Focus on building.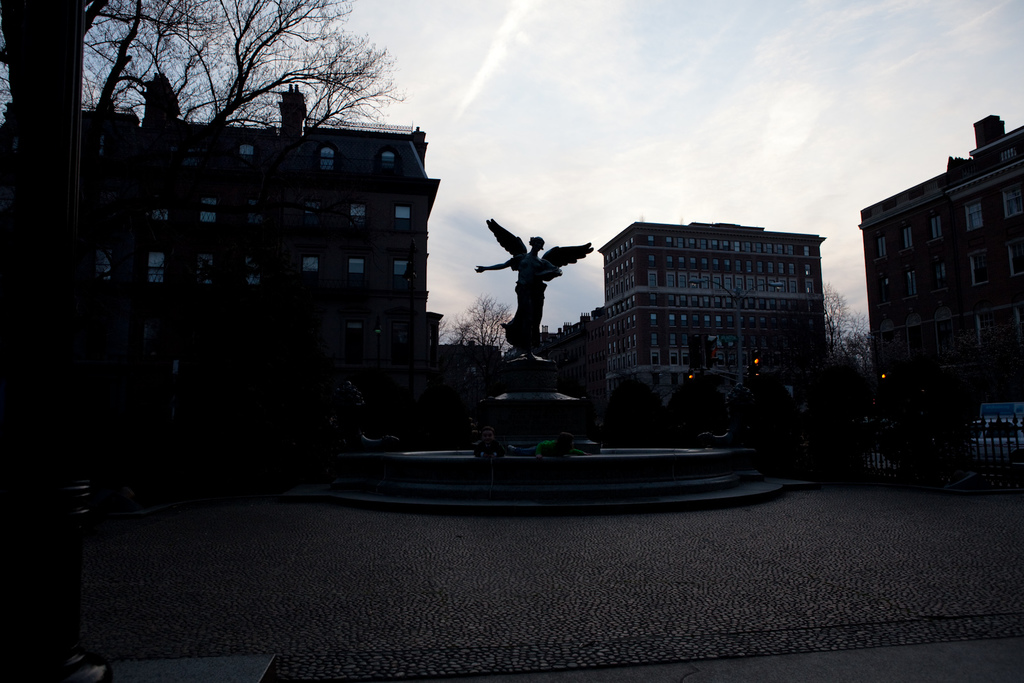
Focused at select_region(0, 79, 445, 430).
